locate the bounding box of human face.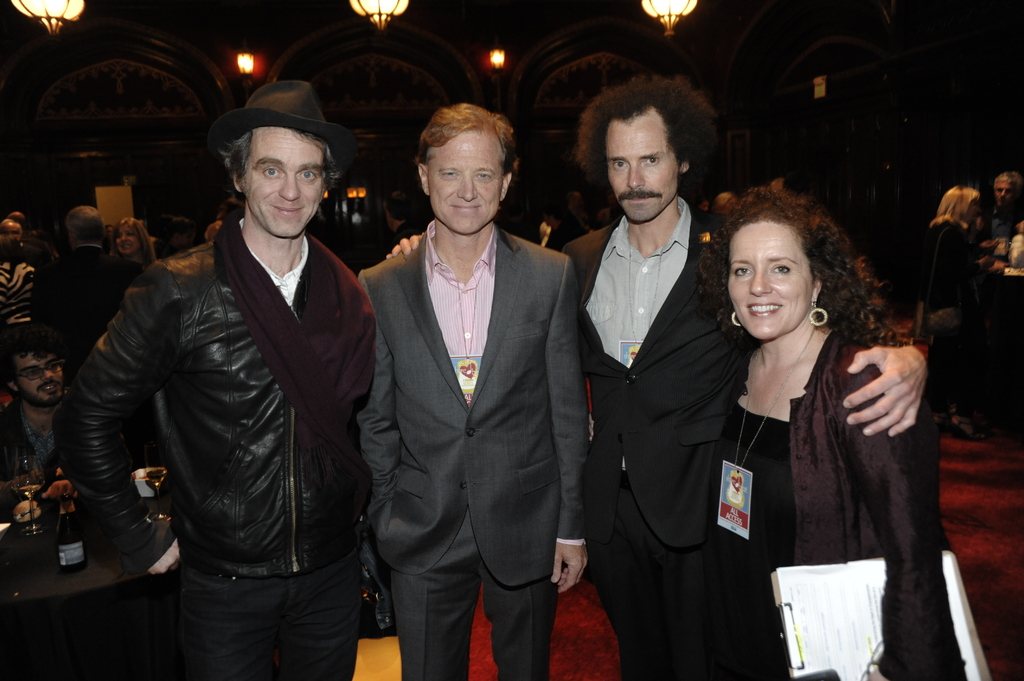
Bounding box: left=246, top=124, right=330, bottom=242.
